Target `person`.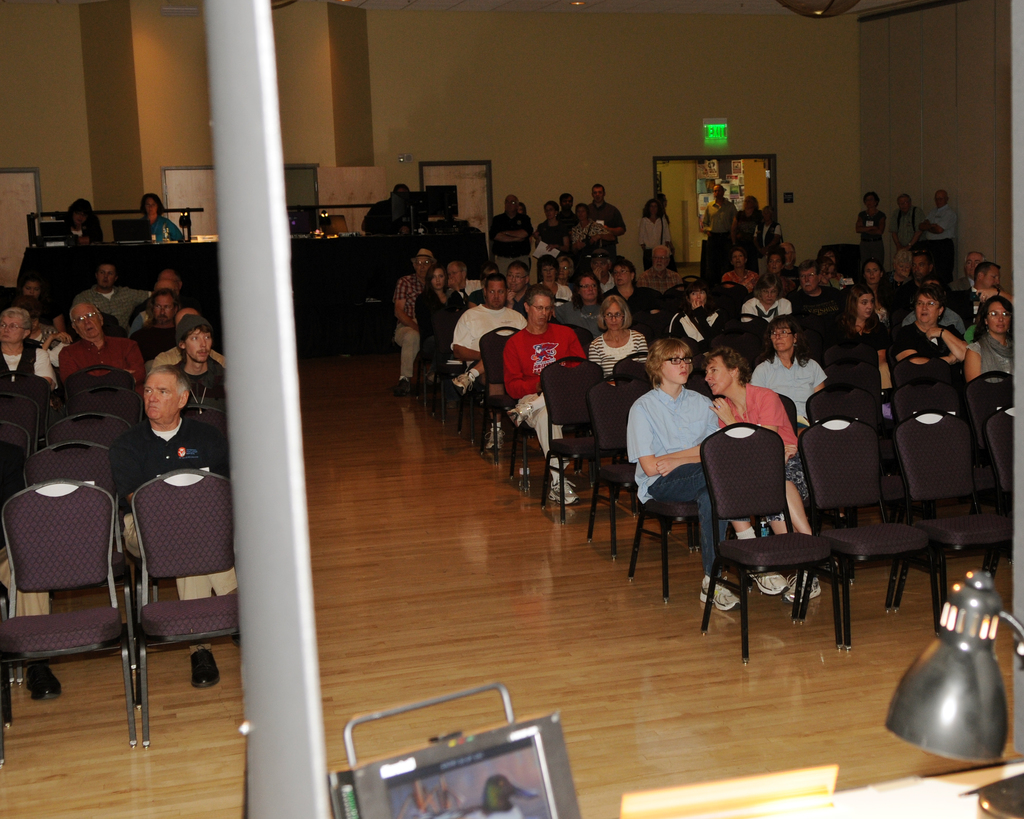
Target region: (left=698, top=340, right=853, bottom=597).
